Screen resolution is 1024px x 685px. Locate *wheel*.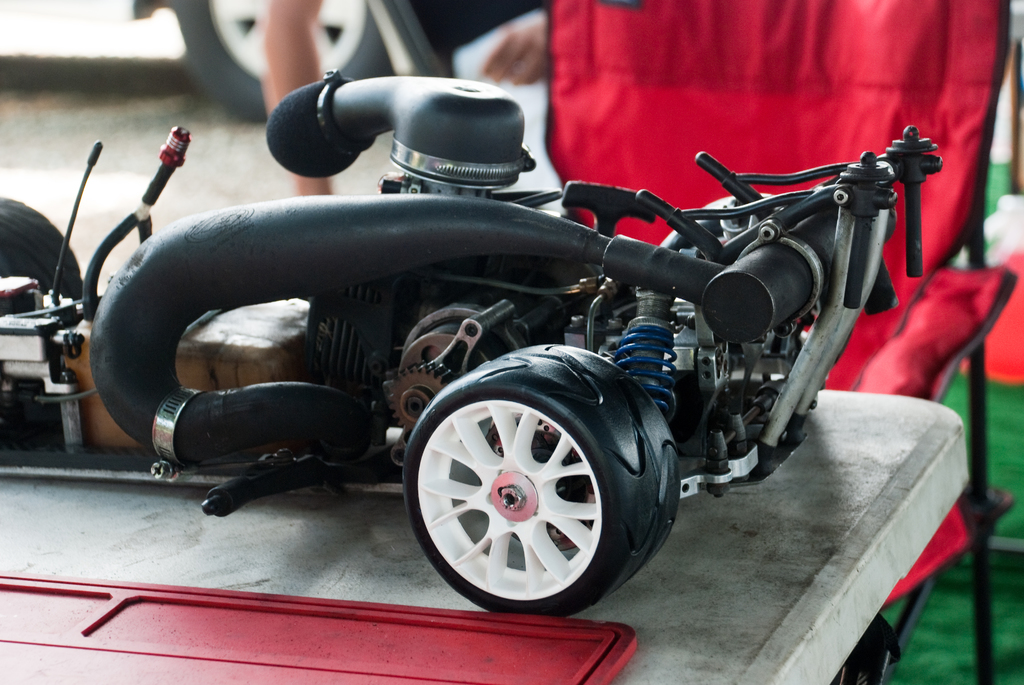
select_region(392, 329, 682, 617).
